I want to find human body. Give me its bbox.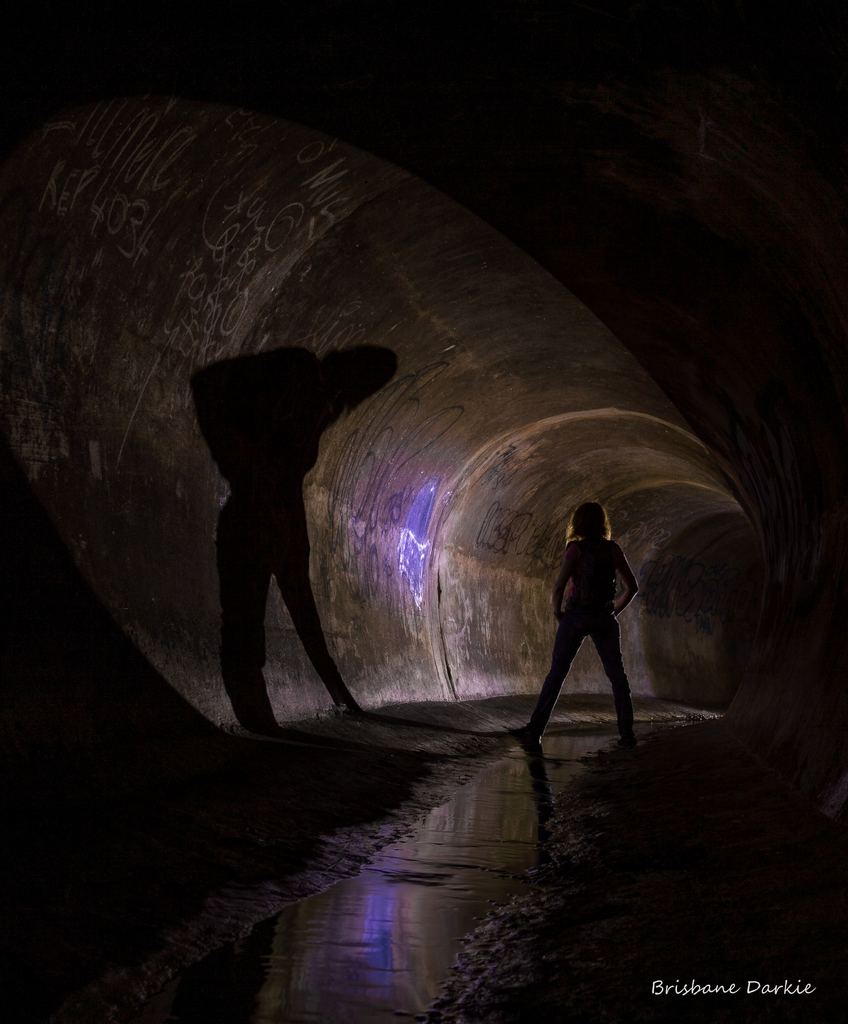
526,490,654,762.
